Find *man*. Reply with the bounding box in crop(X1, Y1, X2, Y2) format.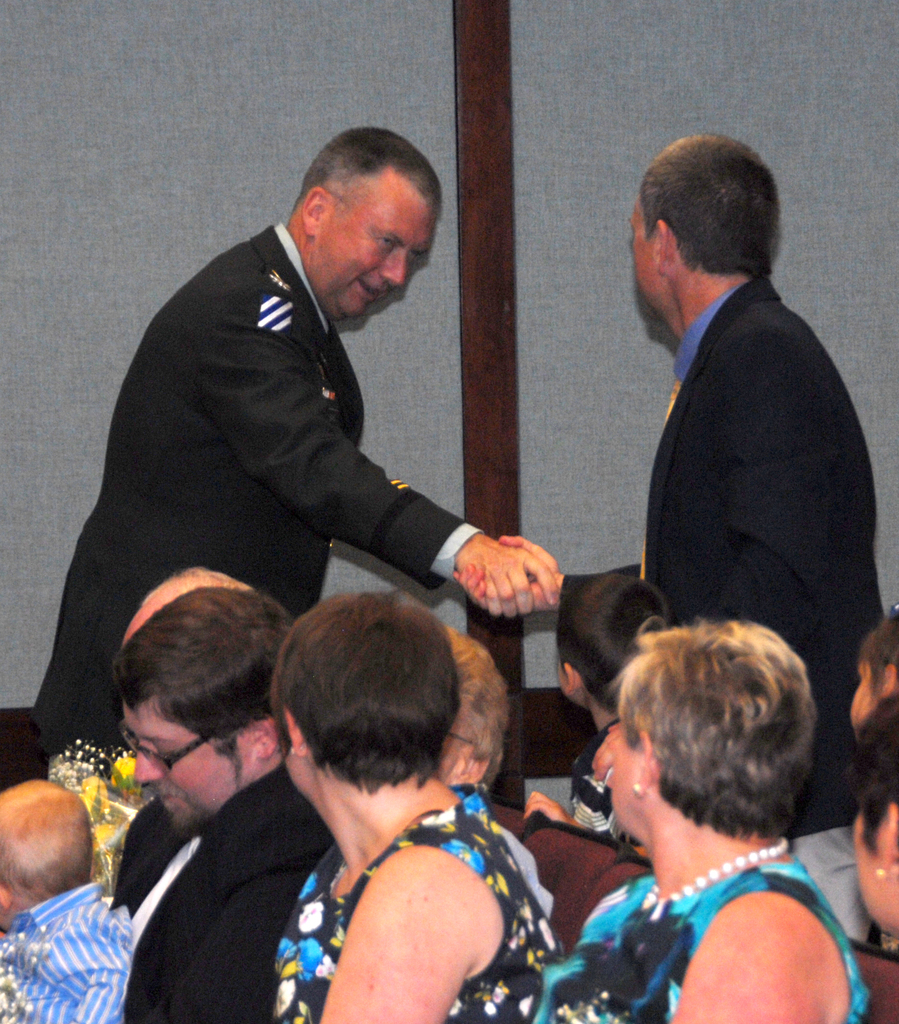
crop(451, 134, 885, 938).
